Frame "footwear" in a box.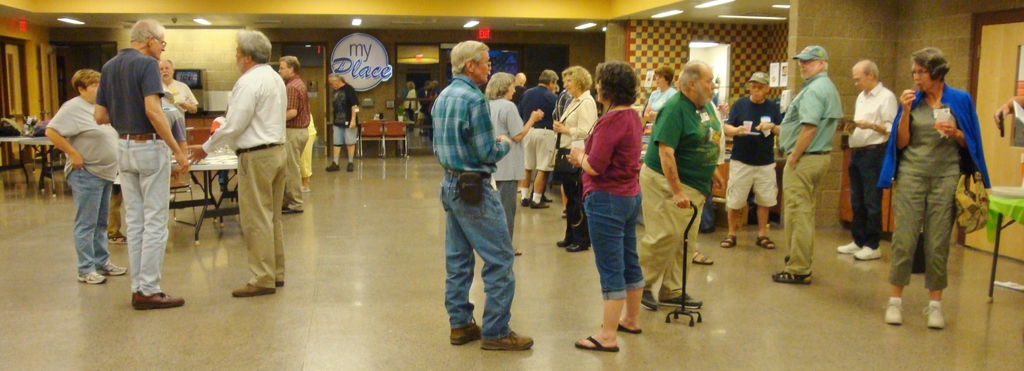
x1=346, y1=160, x2=351, y2=170.
